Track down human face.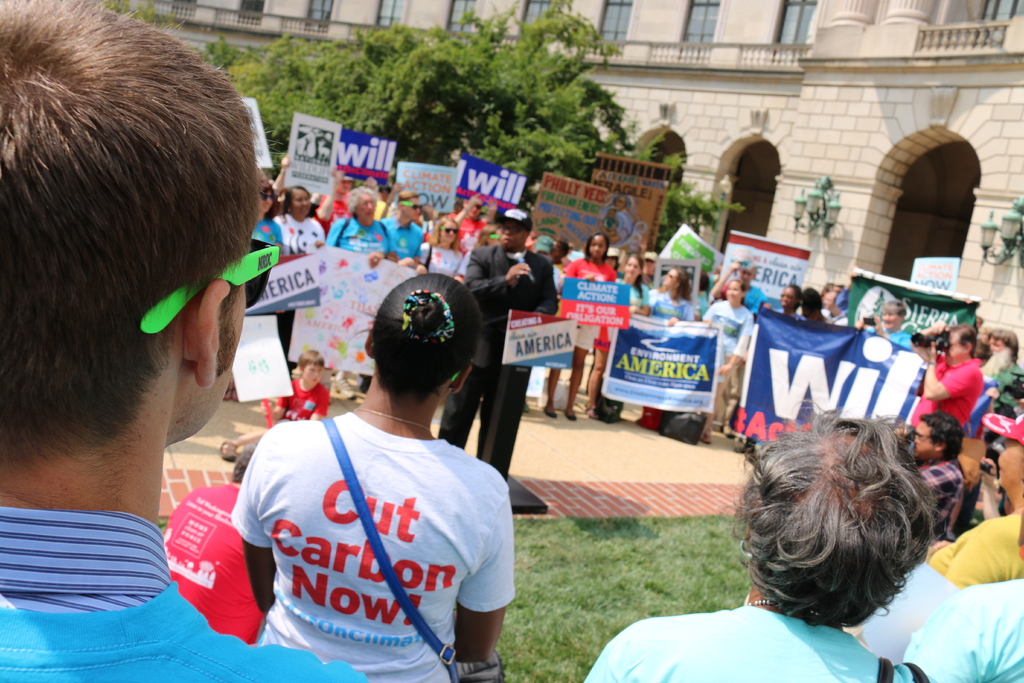
Tracked to {"left": 780, "top": 283, "right": 796, "bottom": 309}.
